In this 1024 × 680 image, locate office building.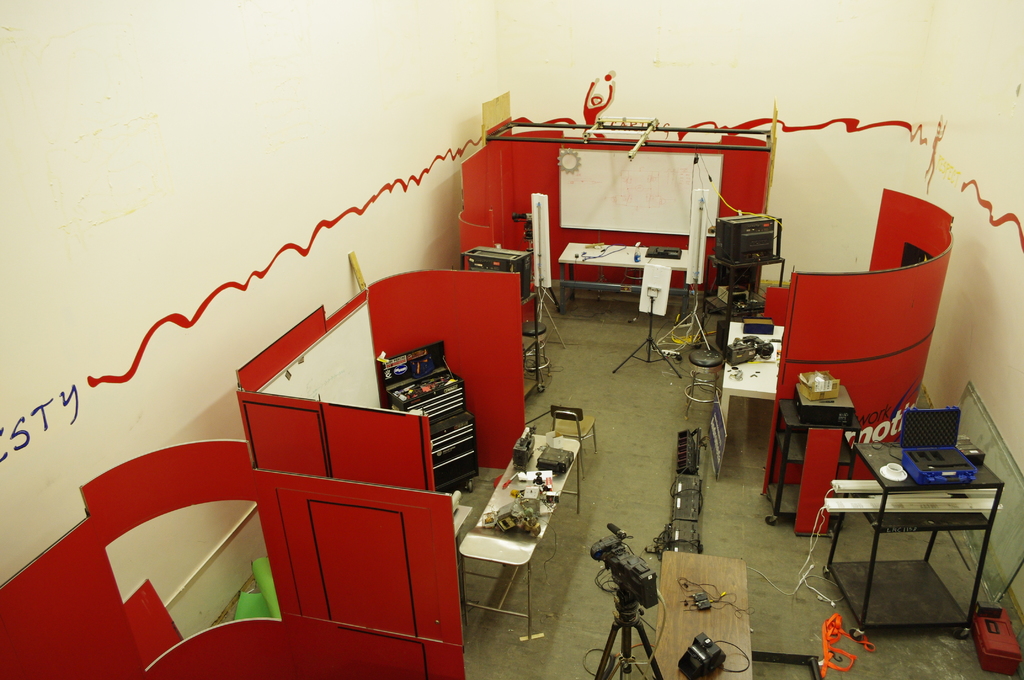
Bounding box: (0,0,1023,679).
